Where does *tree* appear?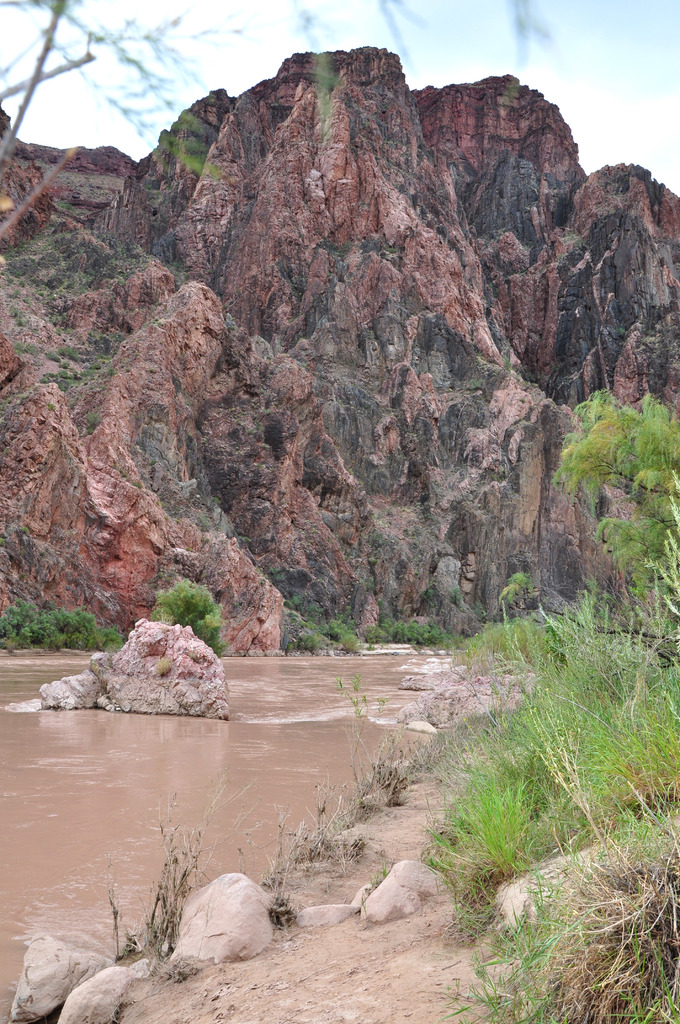
Appears at [x1=547, y1=378, x2=679, y2=689].
